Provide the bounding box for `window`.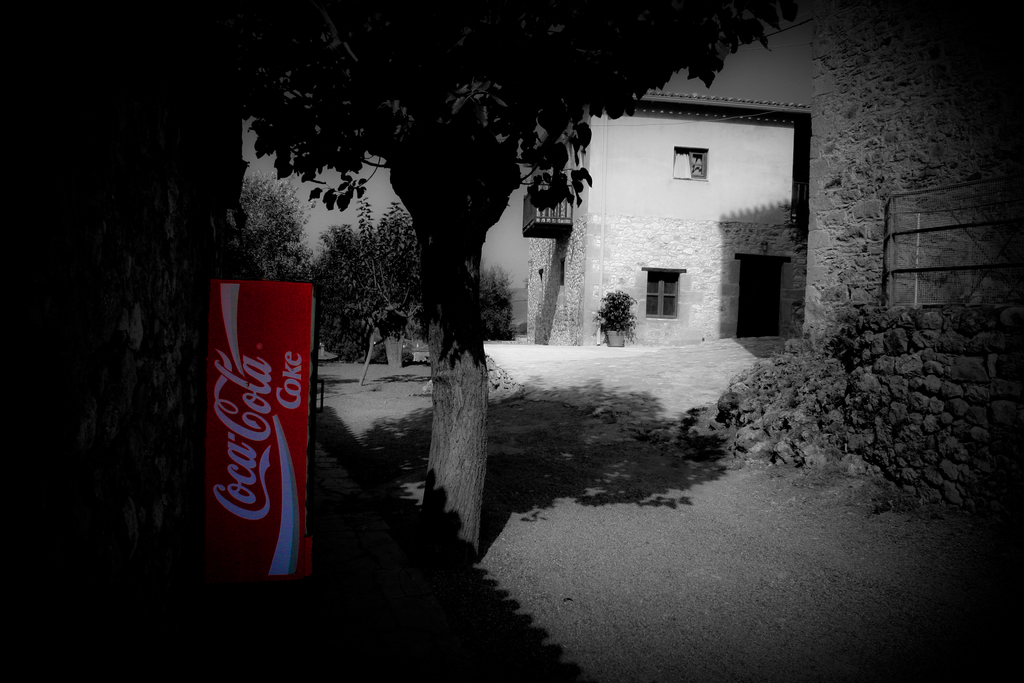
bbox(637, 267, 688, 322).
